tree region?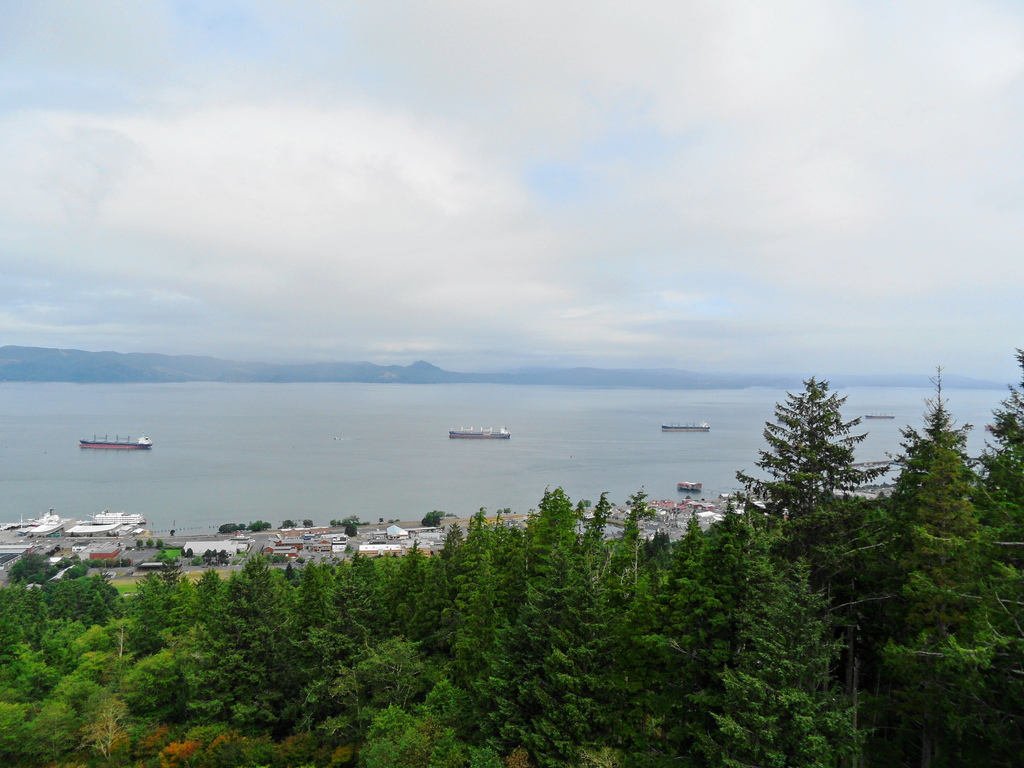
box(419, 556, 451, 636)
